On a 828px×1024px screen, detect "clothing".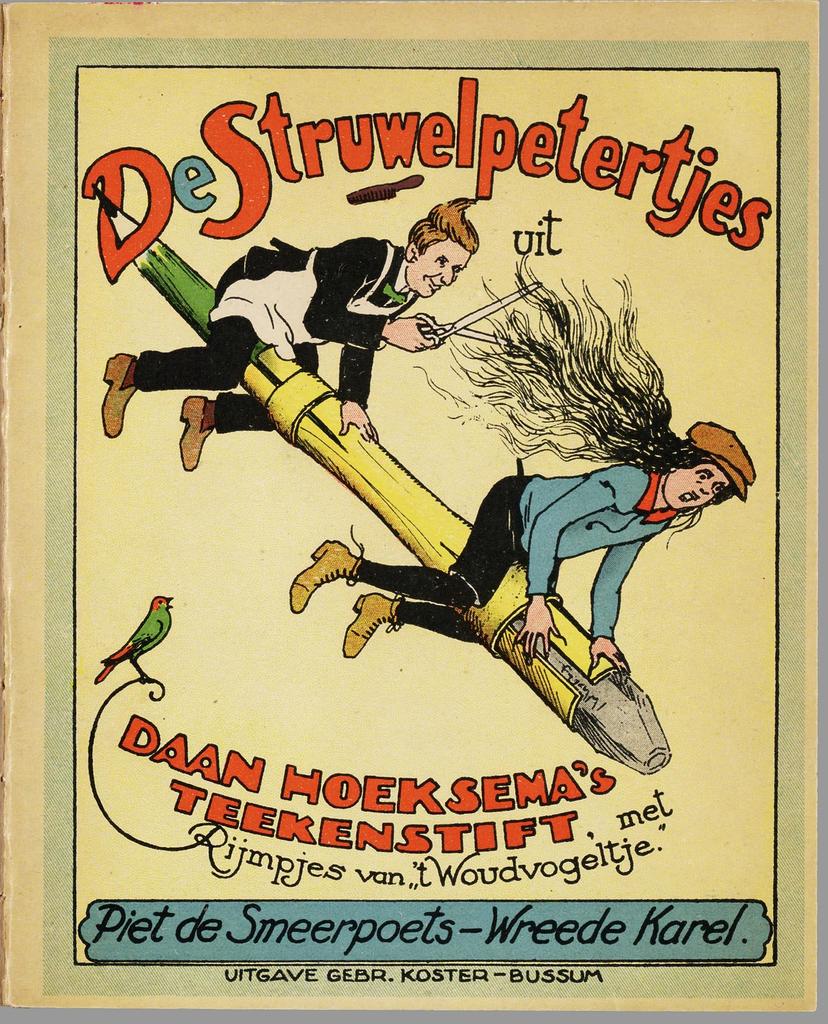
(132,233,419,438).
